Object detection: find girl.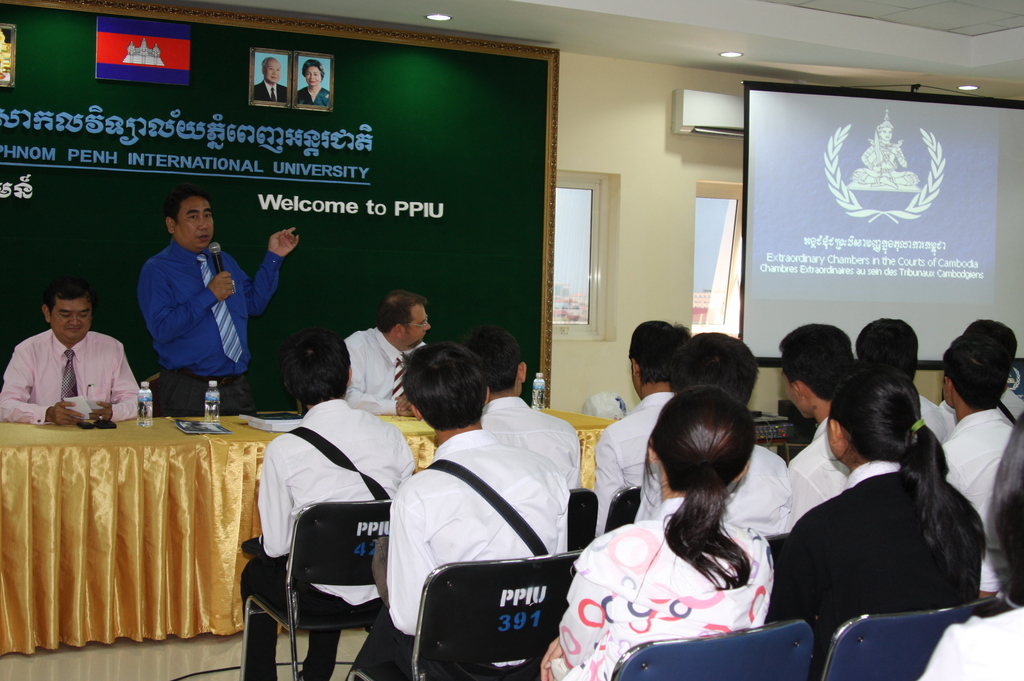
region(779, 368, 988, 677).
